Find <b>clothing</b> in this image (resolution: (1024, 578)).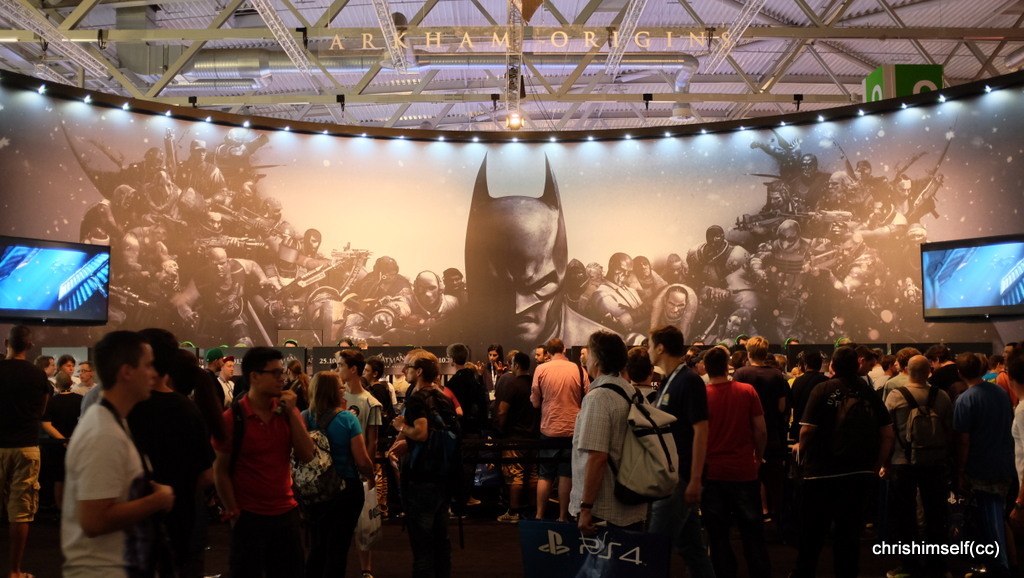
bbox(498, 375, 542, 487).
